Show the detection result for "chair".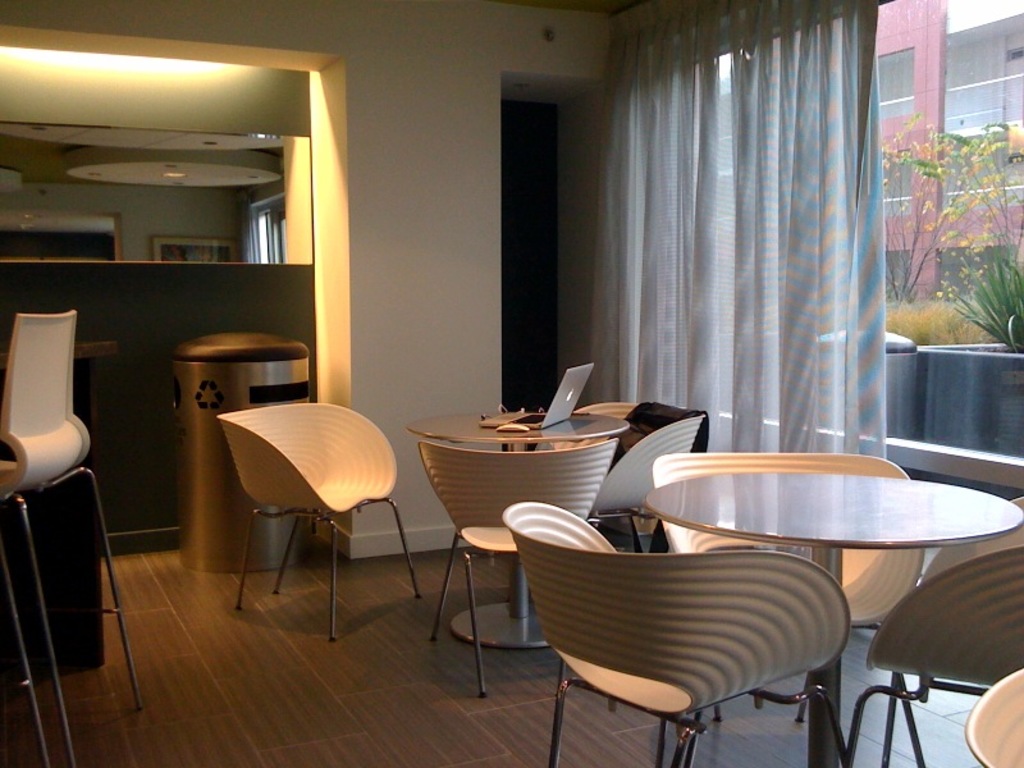
bbox=[219, 399, 425, 641].
